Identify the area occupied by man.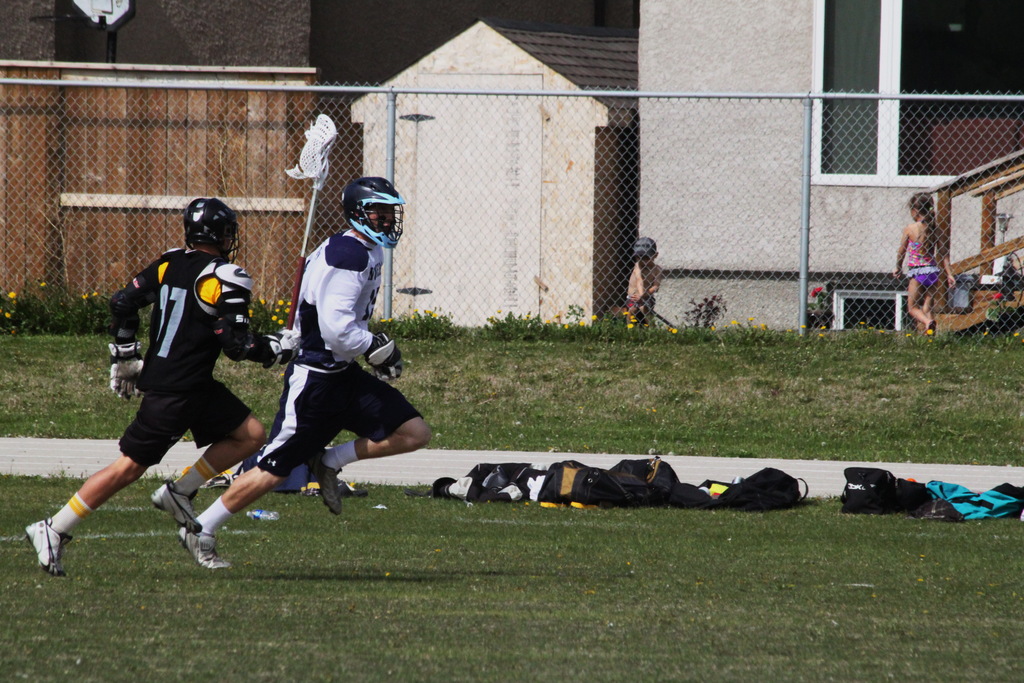
Area: locate(202, 191, 413, 547).
